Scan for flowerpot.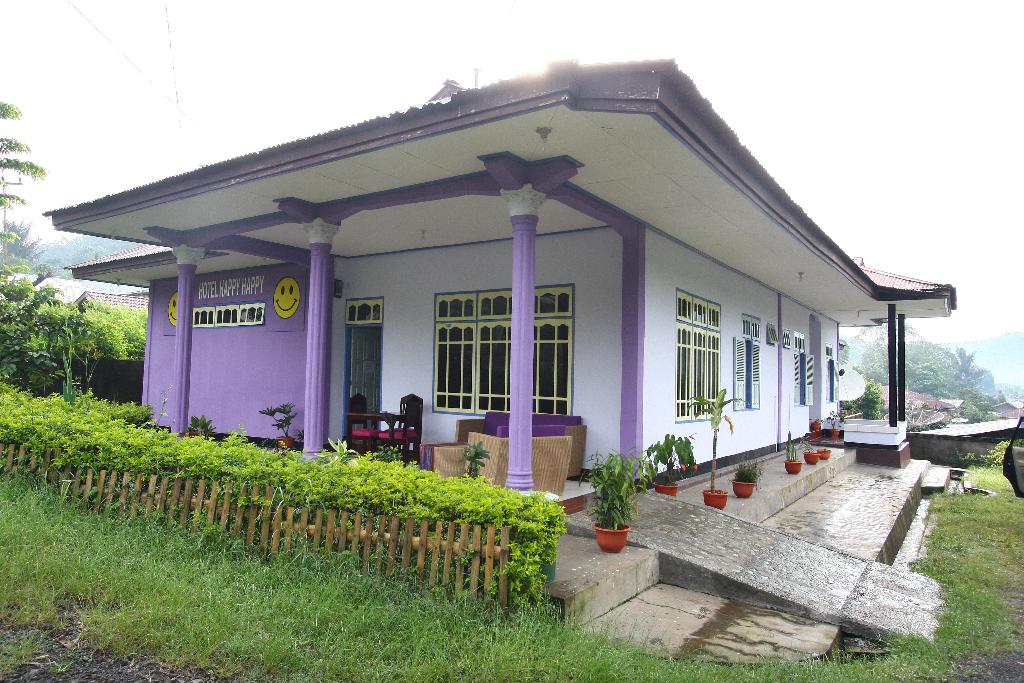
Scan result: [left=820, top=451, right=830, bottom=461].
